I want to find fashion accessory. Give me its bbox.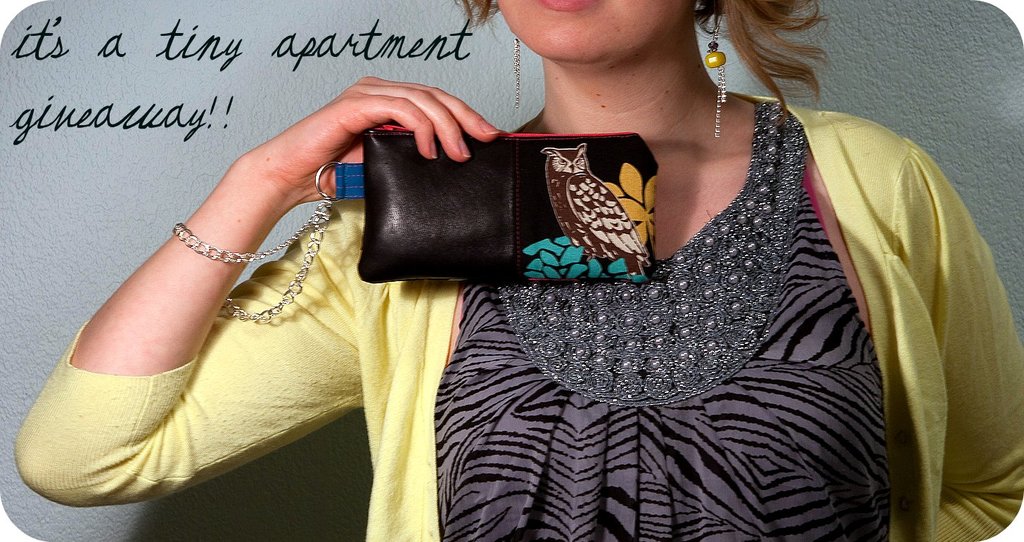
x1=515, y1=39, x2=521, y2=113.
